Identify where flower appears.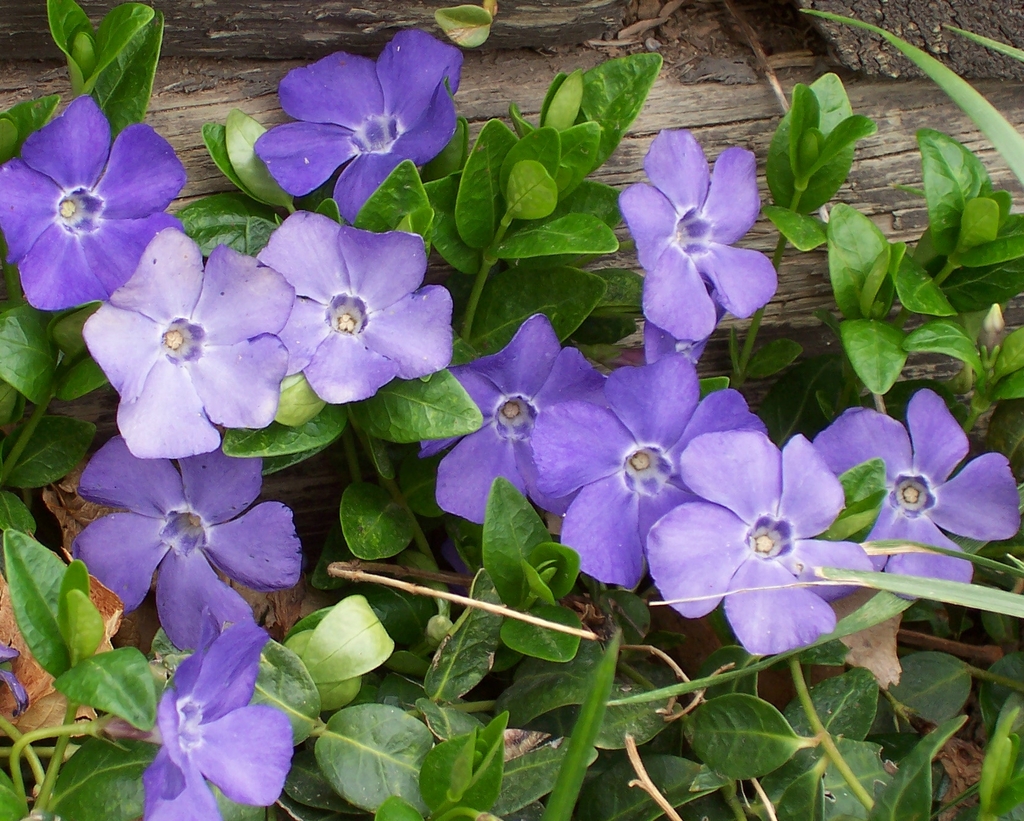
Appears at x1=255, y1=31, x2=459, y2=225.
